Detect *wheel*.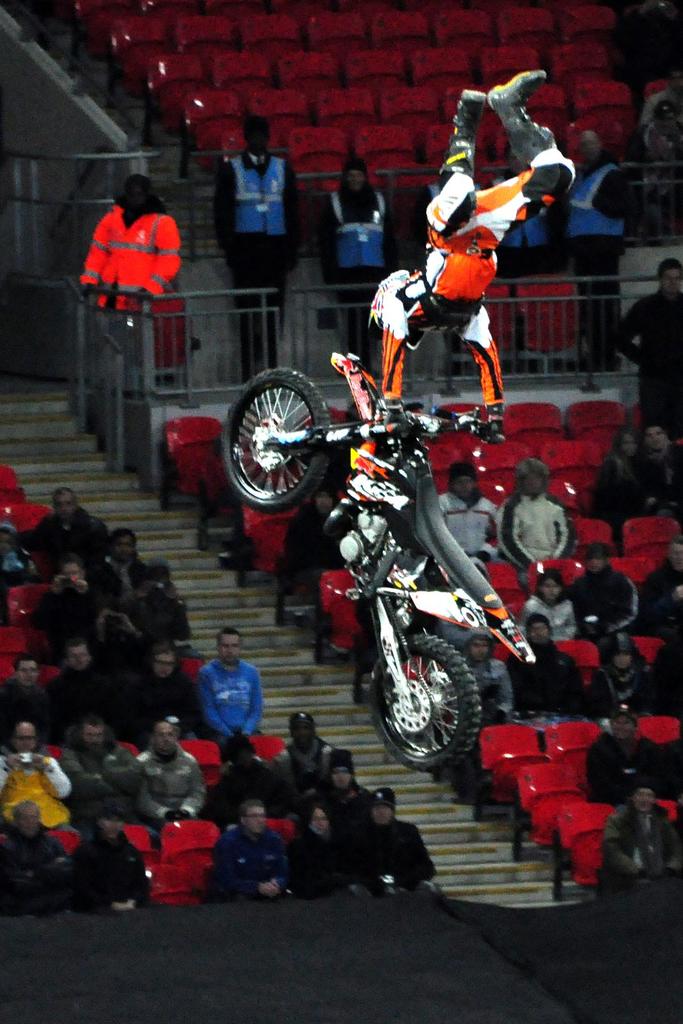
Detected at <box>372,637,482,770</box>.
